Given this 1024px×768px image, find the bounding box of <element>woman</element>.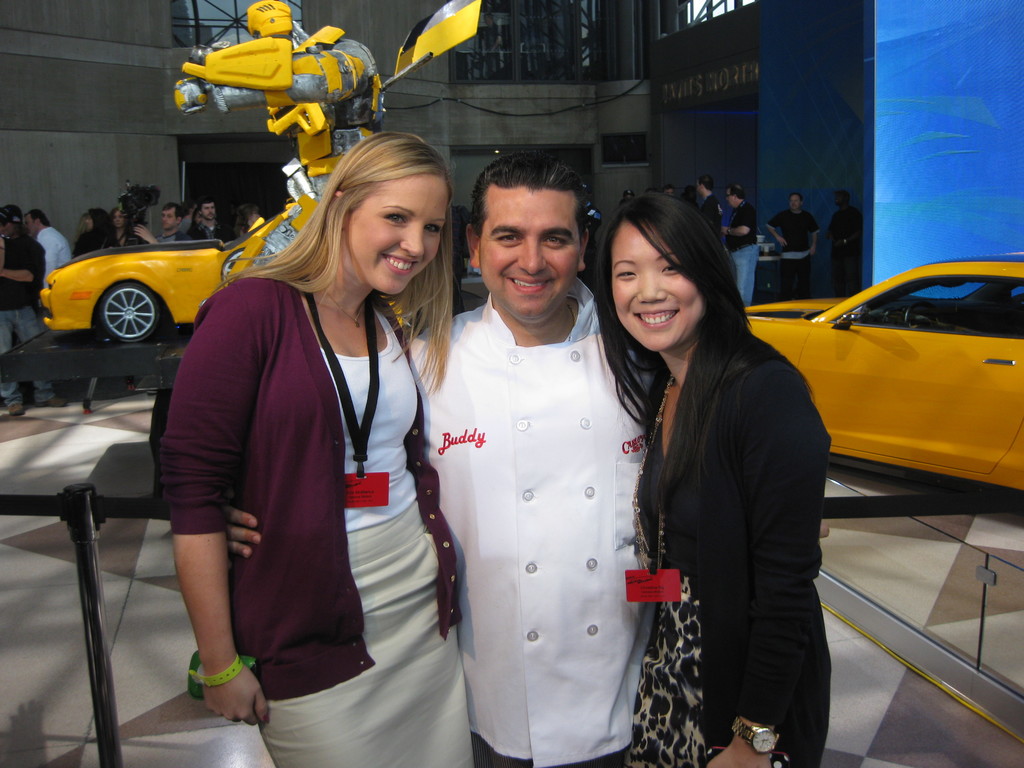
166, 134, 483, 767.
